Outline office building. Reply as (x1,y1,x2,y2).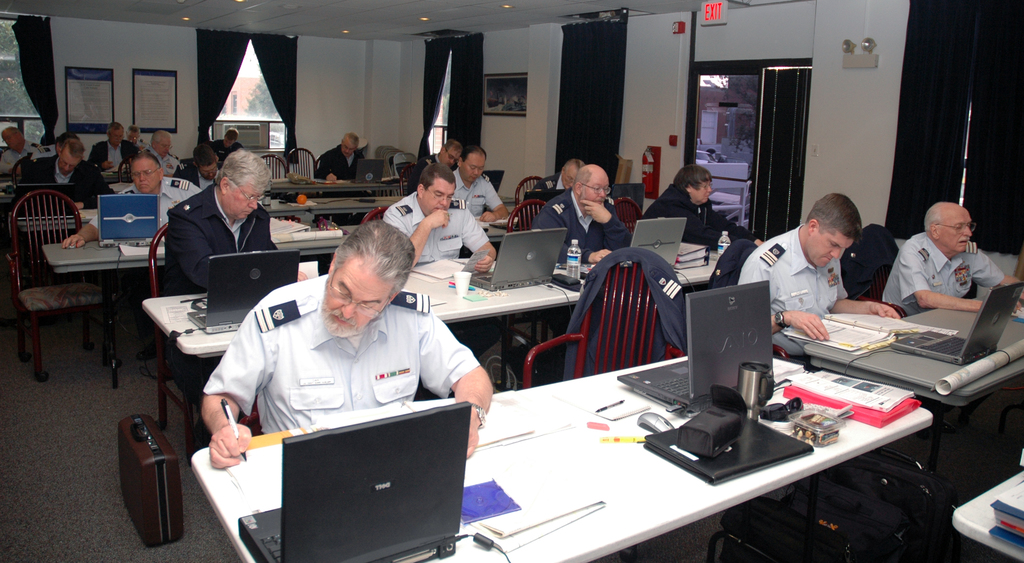
(0,0,1023,562).
